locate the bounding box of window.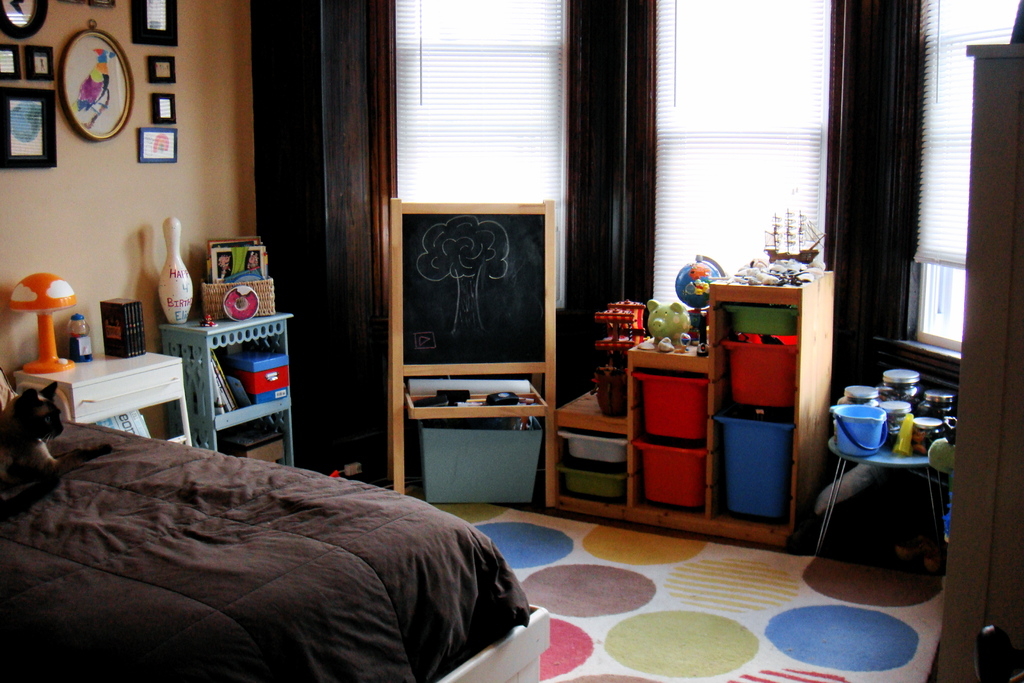
Bounding box: pyautogui.locateOnScreen(378, 3, 579, 309).
